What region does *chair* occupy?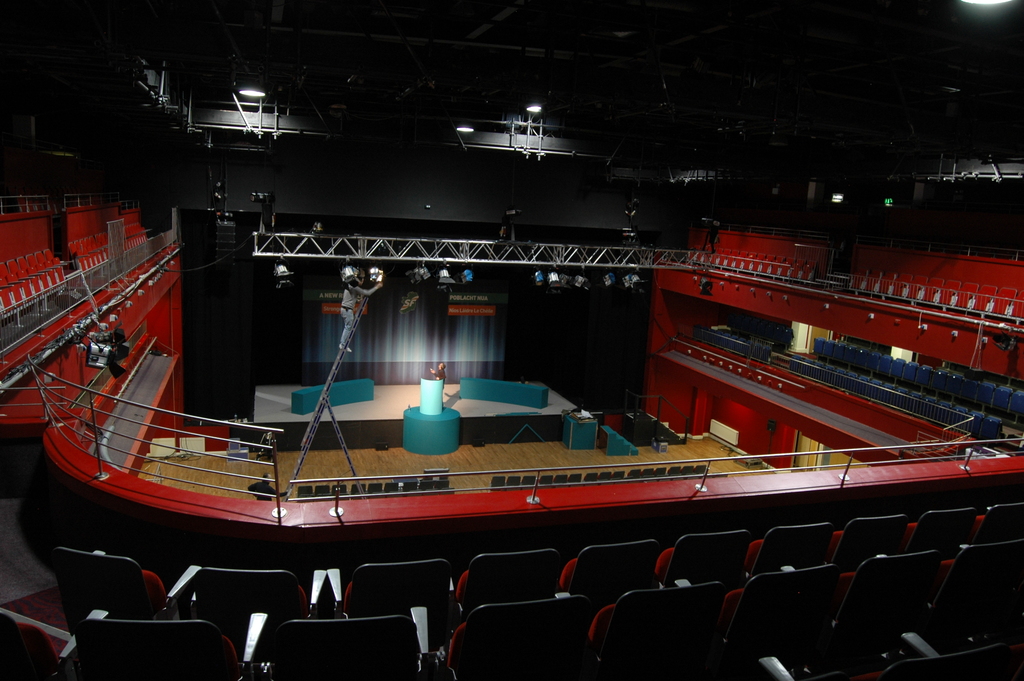
[x1=422, y1=478, x2=434, y2=496].
